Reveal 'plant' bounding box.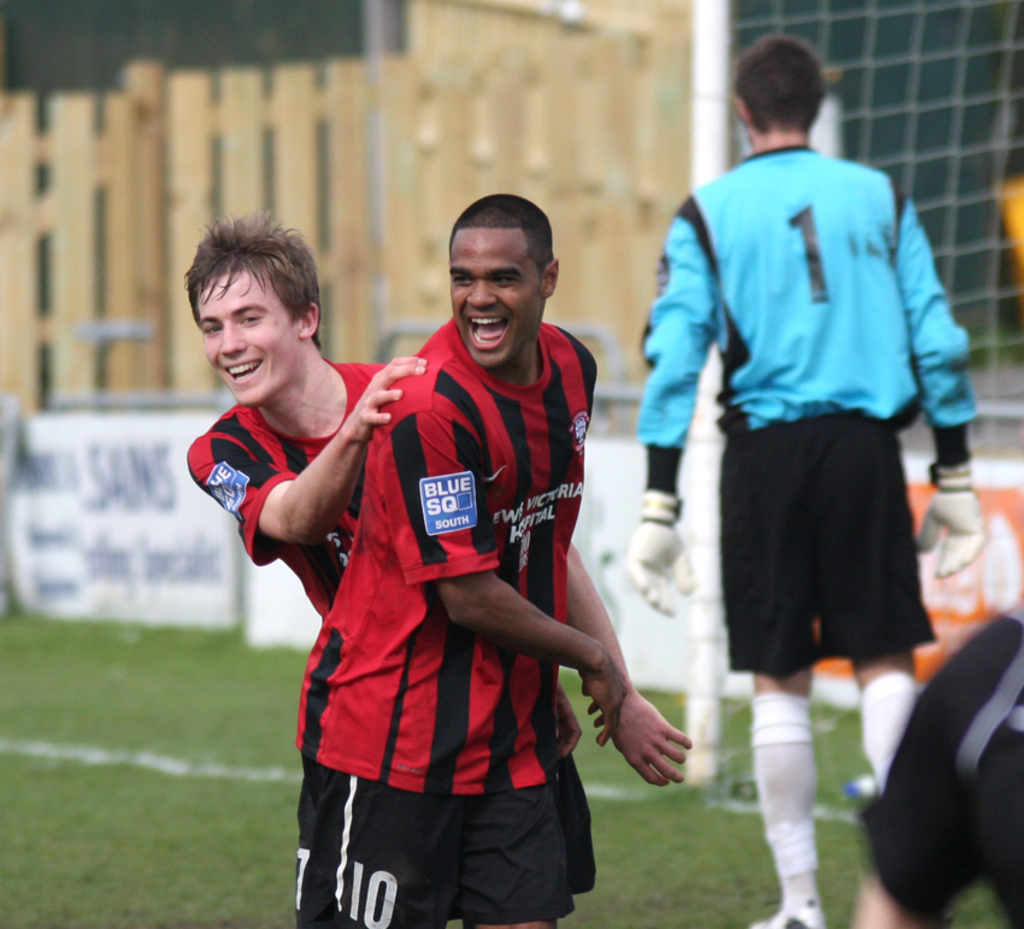
Revealed: select_region(0, 607, 294, 928).
